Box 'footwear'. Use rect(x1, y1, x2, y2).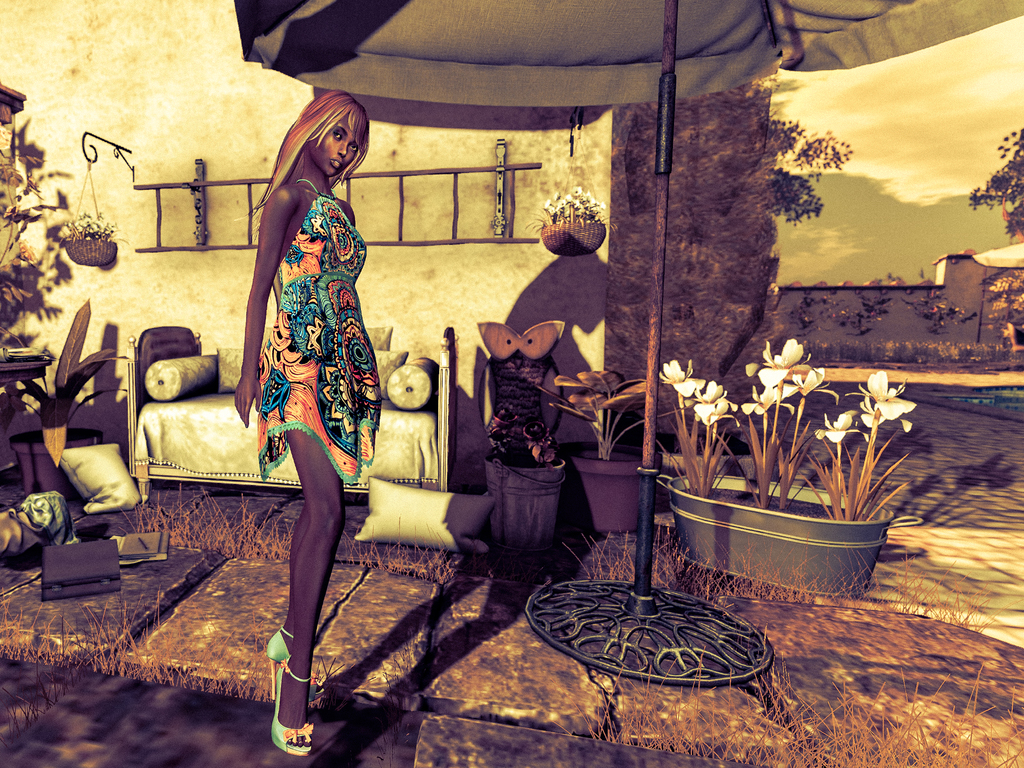
rect(268, 622, 294, 698).
